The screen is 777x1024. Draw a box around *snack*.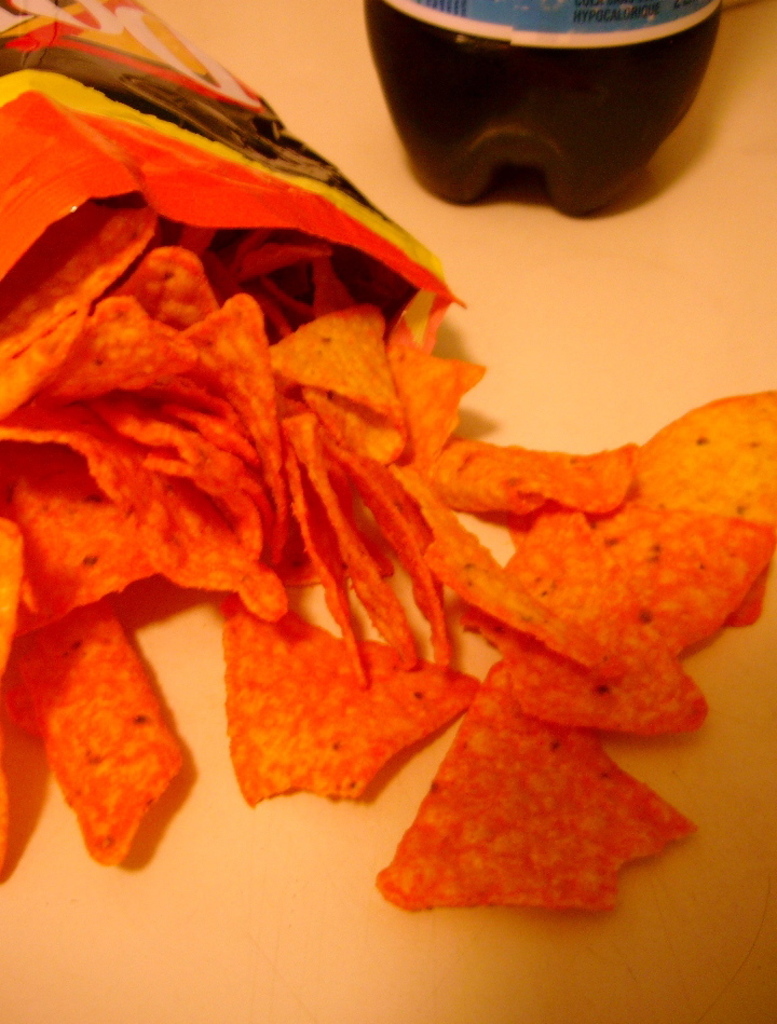
{"left": 200, "top": 589, "right": 486, "bottom": 810}.
